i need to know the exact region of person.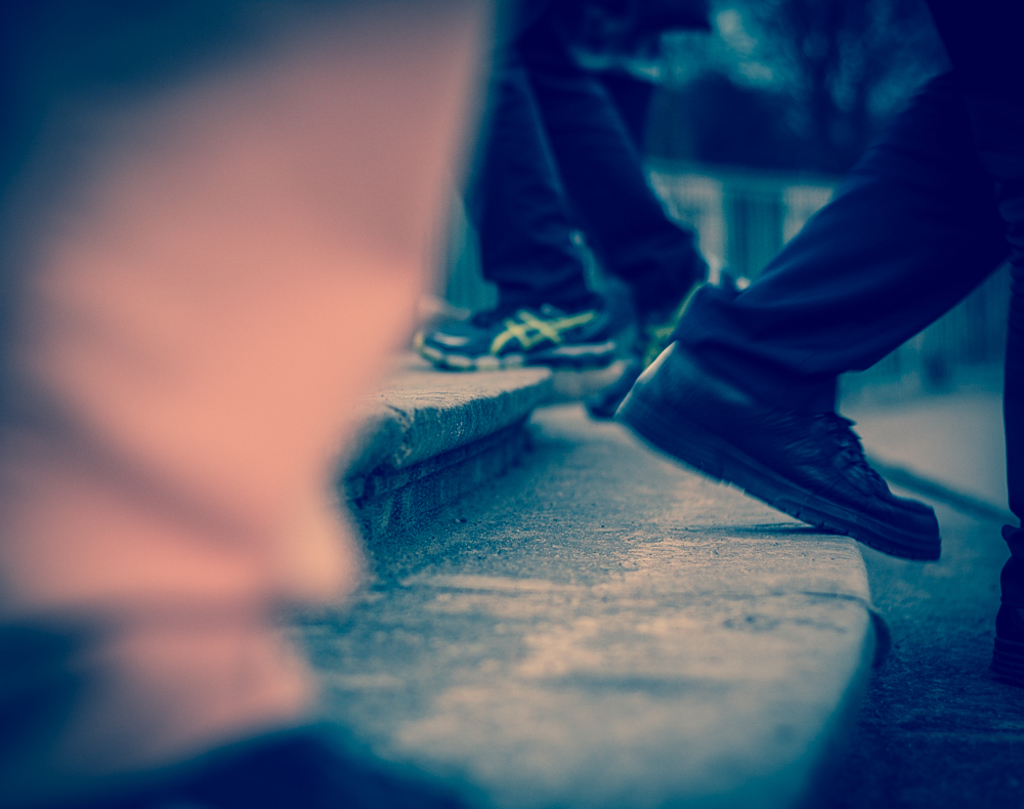
Region: [613,2,1023,681].
